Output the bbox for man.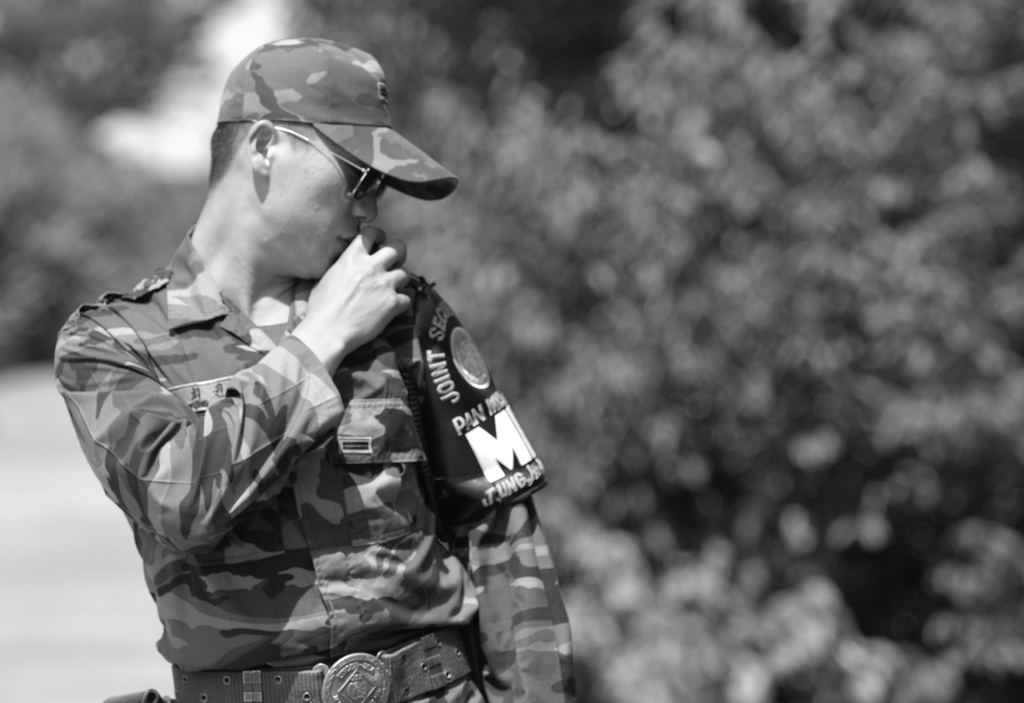
11 0 582 702.
